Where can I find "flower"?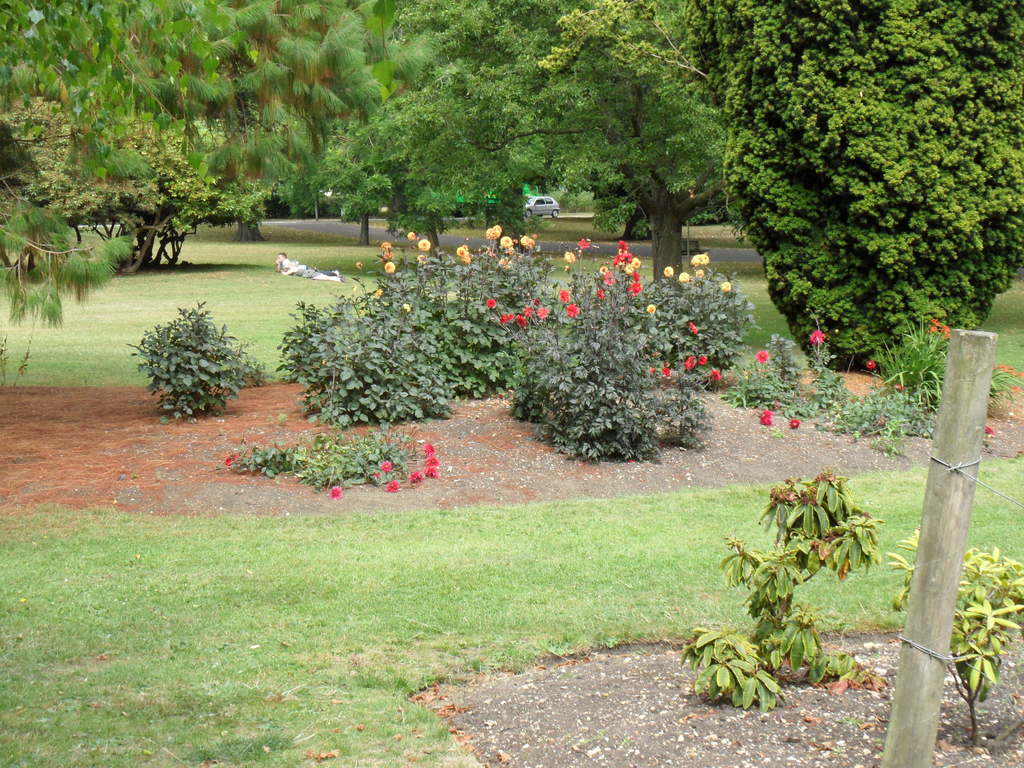
You can find it at [354, 259, 363, 270].
